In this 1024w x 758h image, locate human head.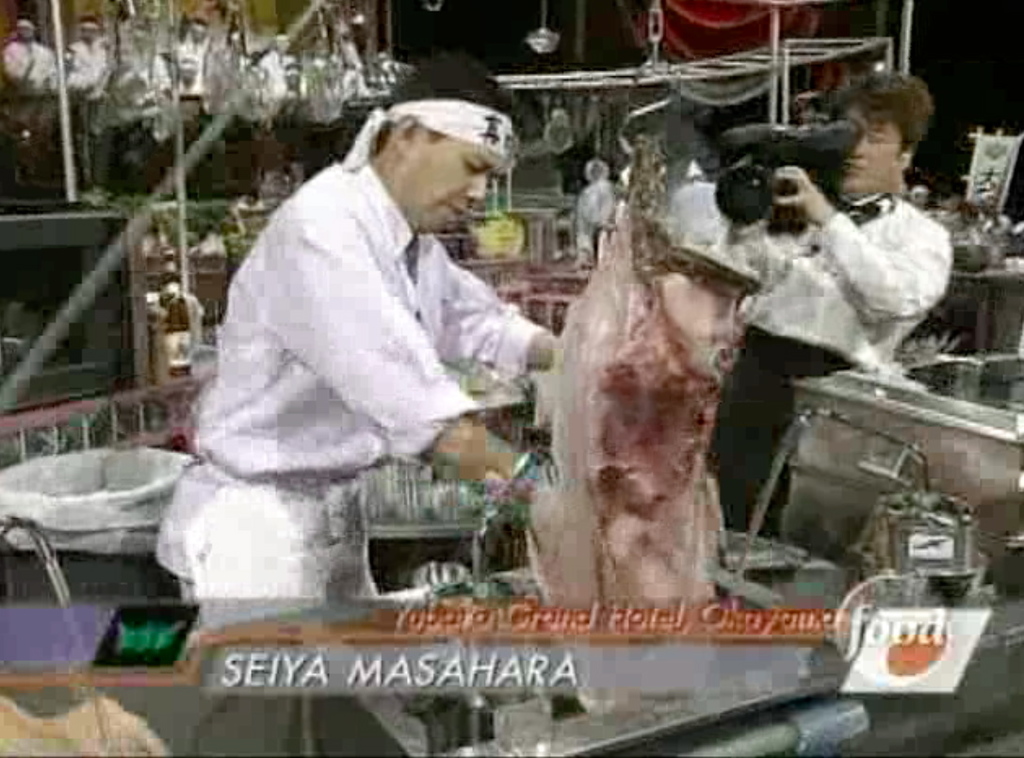
Bounding box: rect(816, 72, 937, 196).
